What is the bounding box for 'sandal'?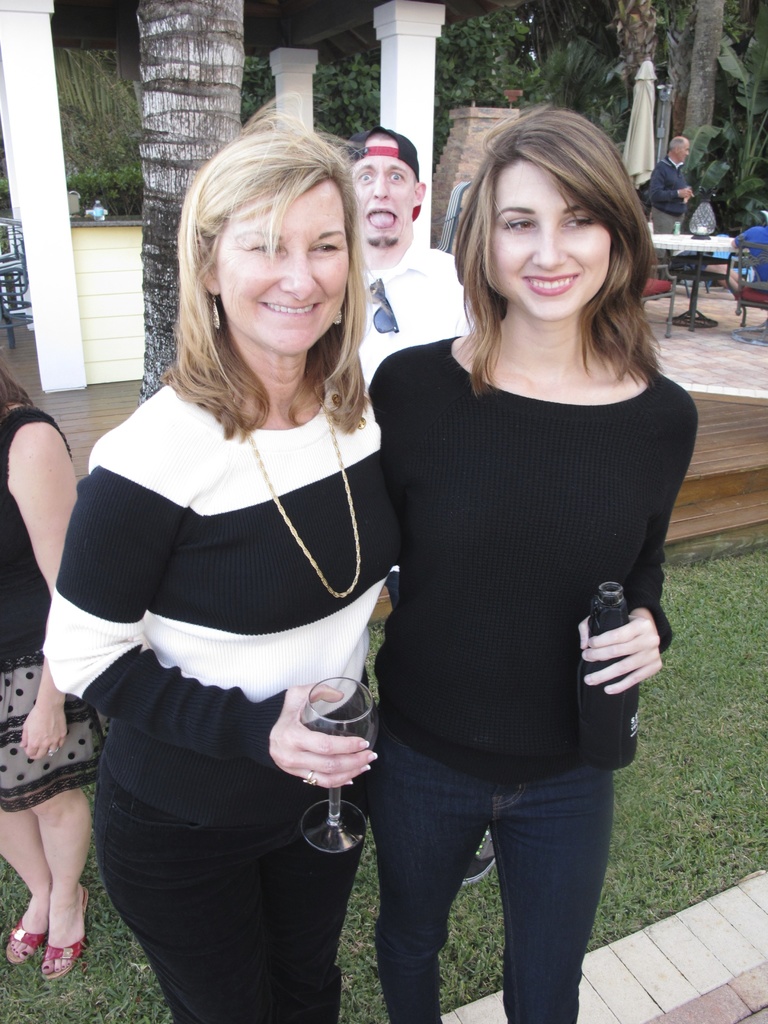
6, 908, 41, 967.
